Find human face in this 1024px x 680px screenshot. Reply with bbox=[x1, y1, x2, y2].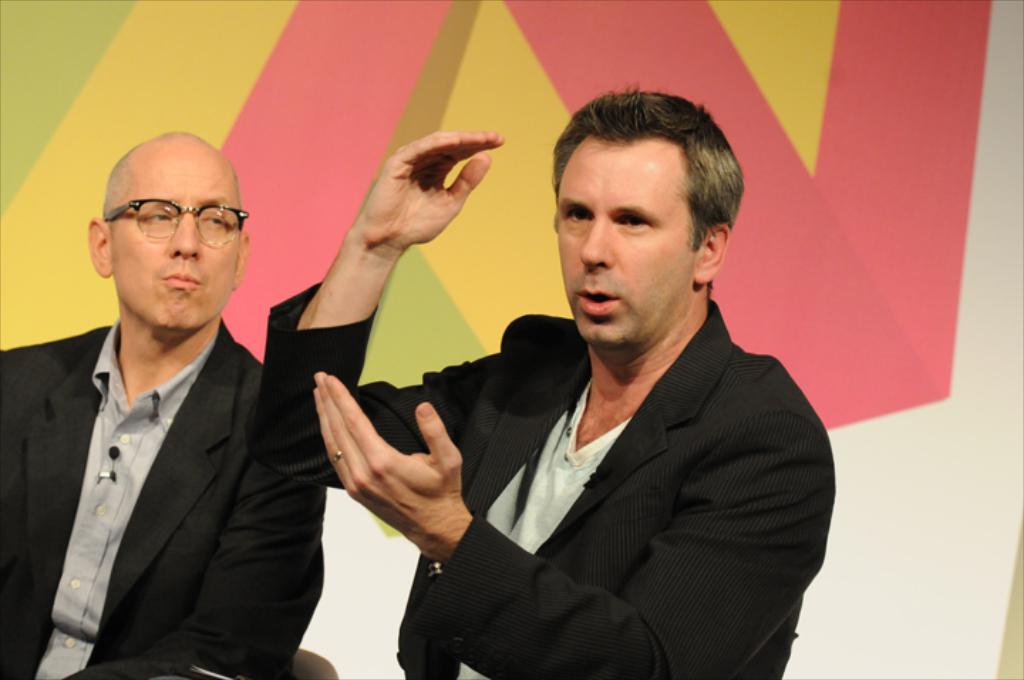
bbox=[553, 145, 697, 344].
